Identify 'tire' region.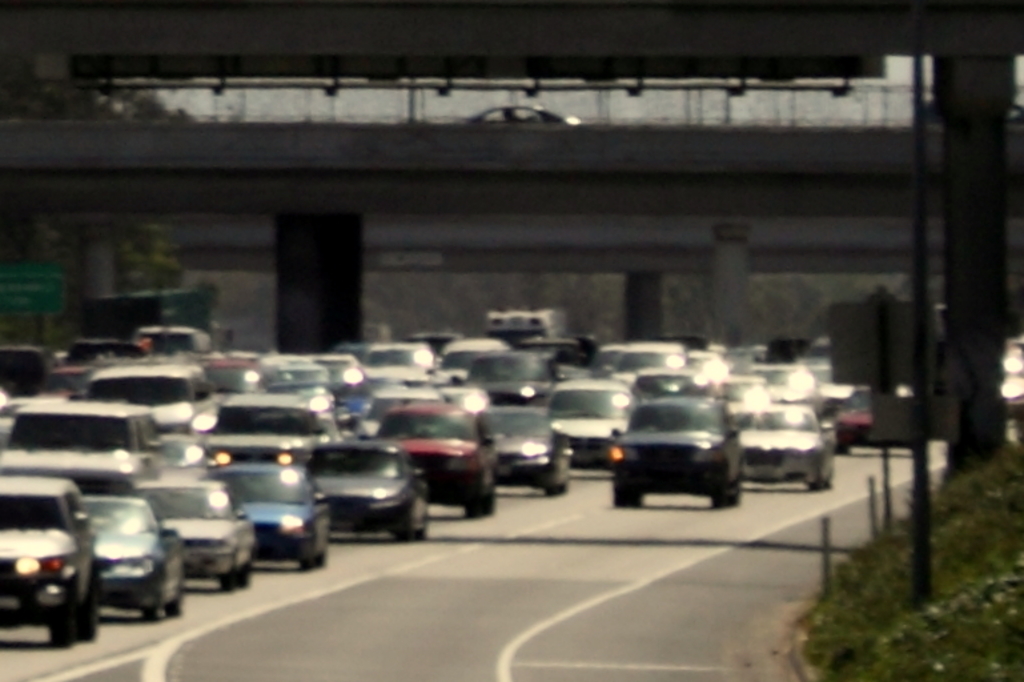
Region: [537,481,570,500].
